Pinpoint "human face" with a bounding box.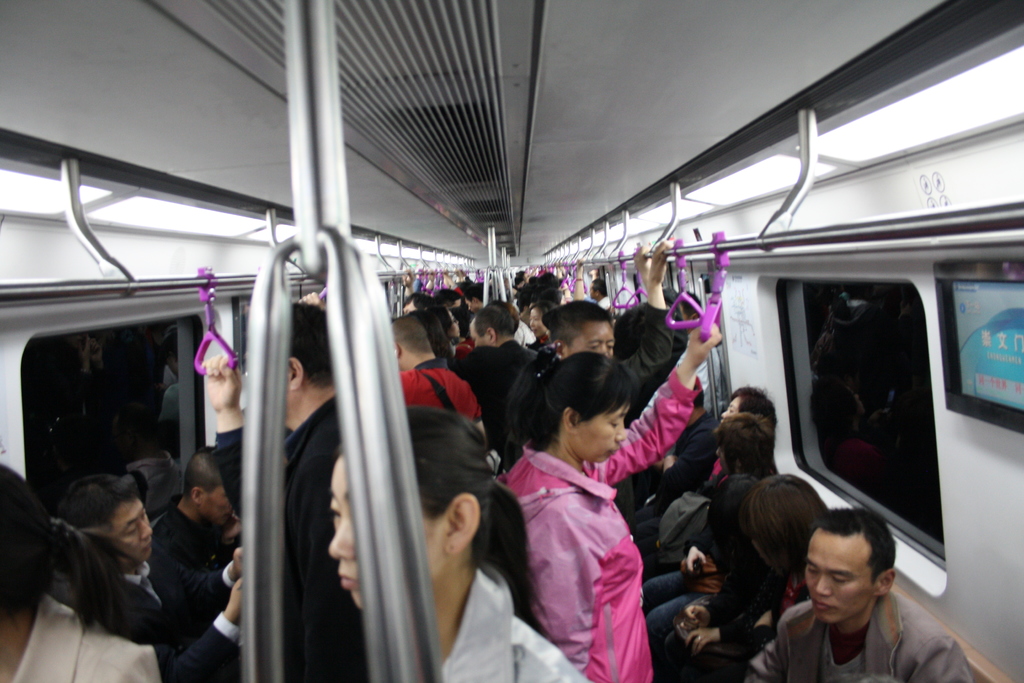
324,452,441,613.
